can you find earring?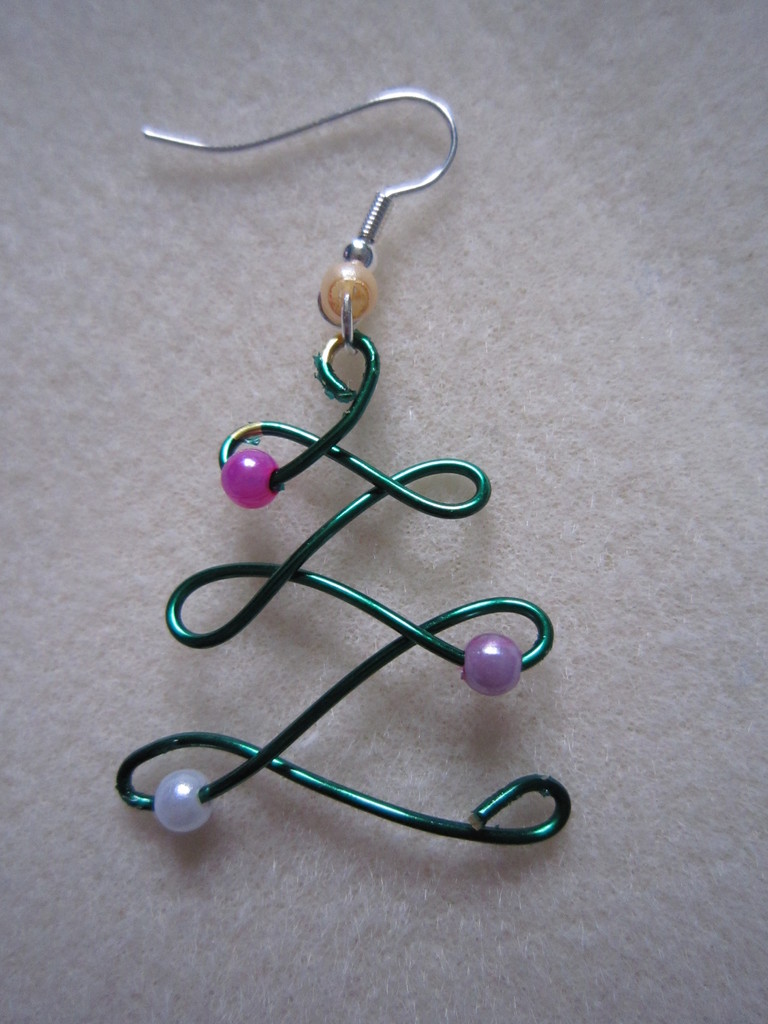
Yes, bounding box: box=[105, 86, 574, 854].
